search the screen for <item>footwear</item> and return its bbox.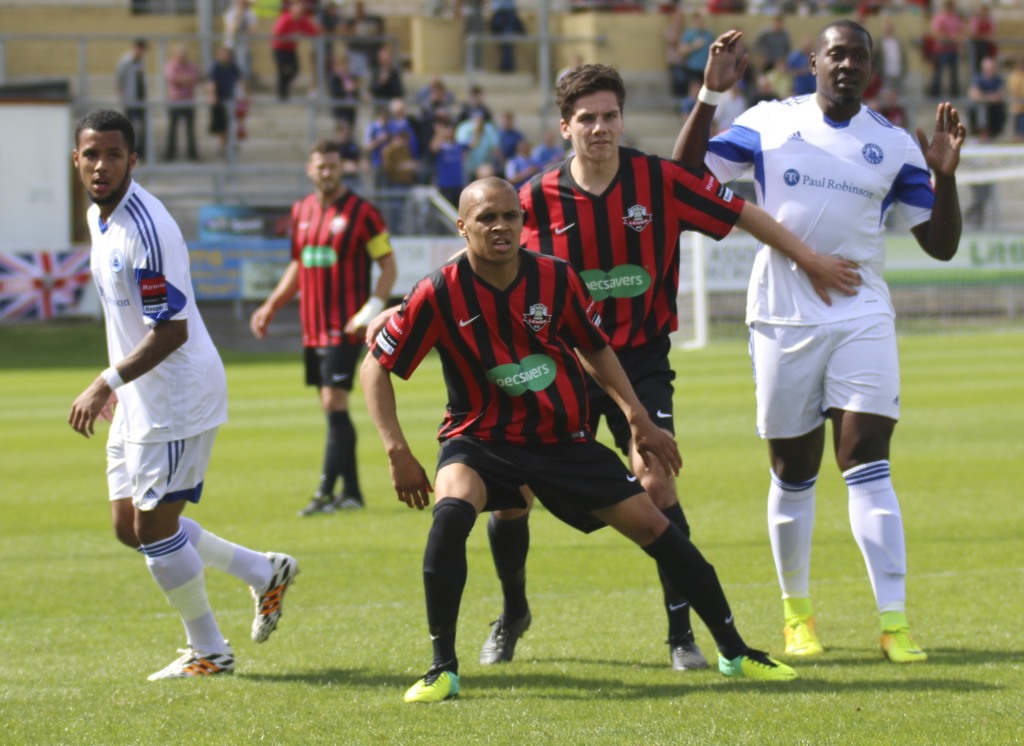
Found: left=666, top=634, right=706, bottom=669.
